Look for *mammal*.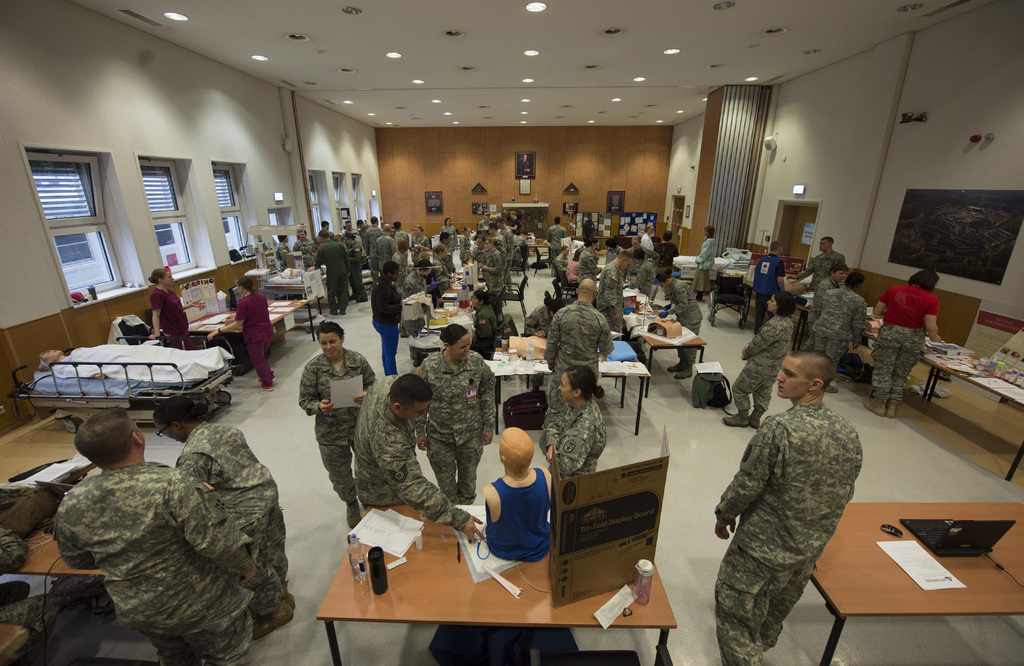
Found: region(597, 252, 632, 336).
